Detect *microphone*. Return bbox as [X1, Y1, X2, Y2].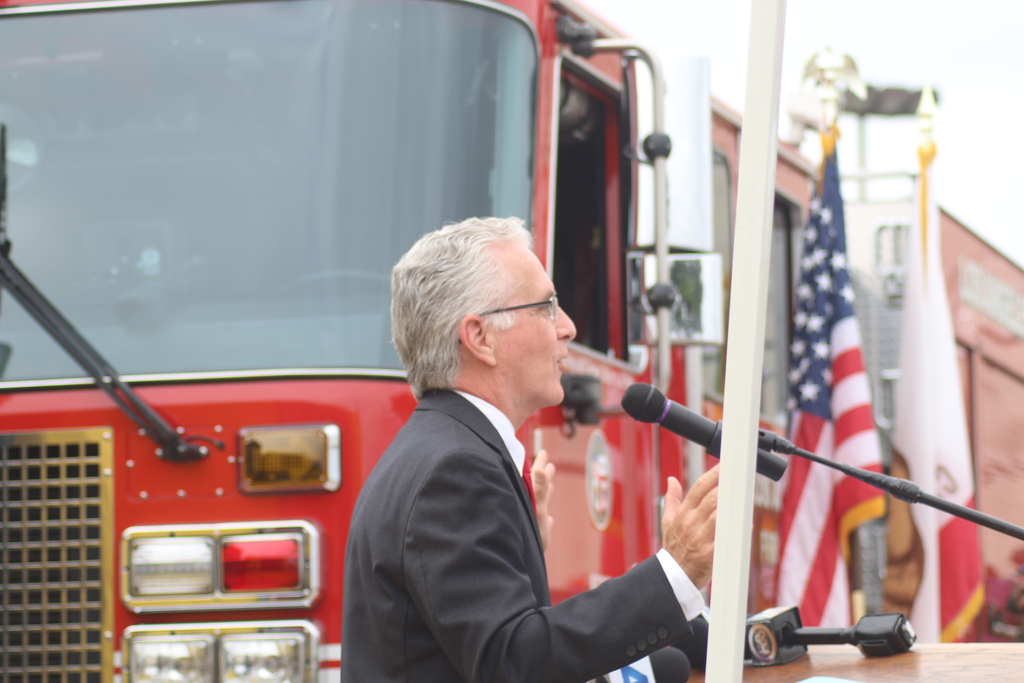
[584, 647, 691, 682].
